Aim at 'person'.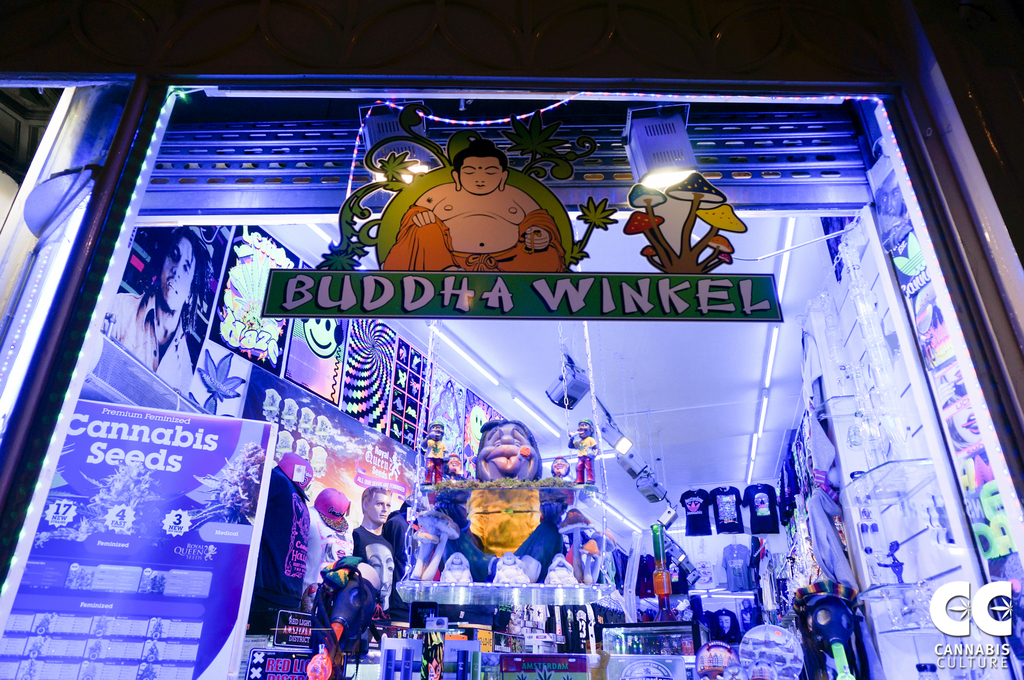
Aimed at 569, 418, 598, 481.
